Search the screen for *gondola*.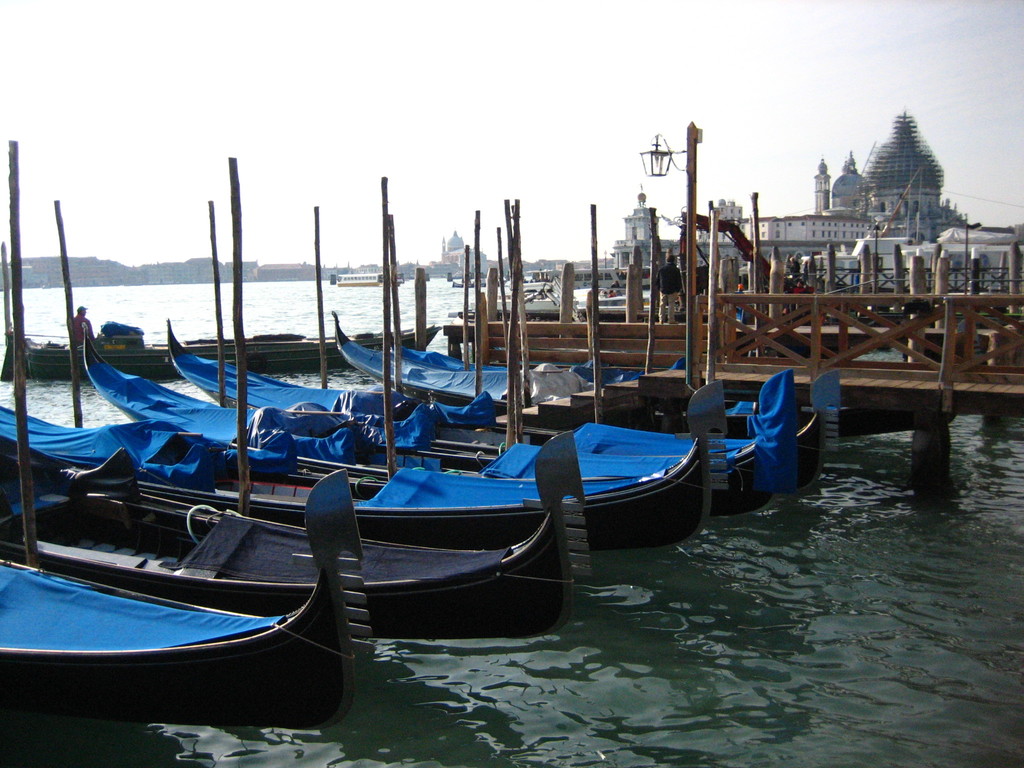
Found at box(0, 415, 584, 648).
